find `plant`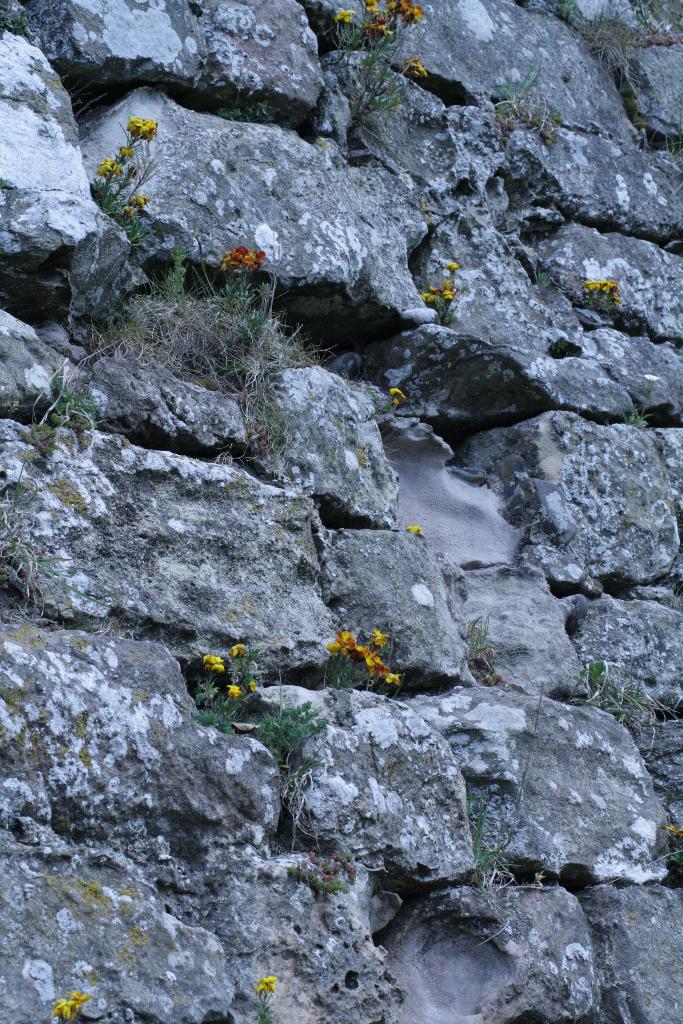
x1=253 y1=968 x2=276 y2=1017
